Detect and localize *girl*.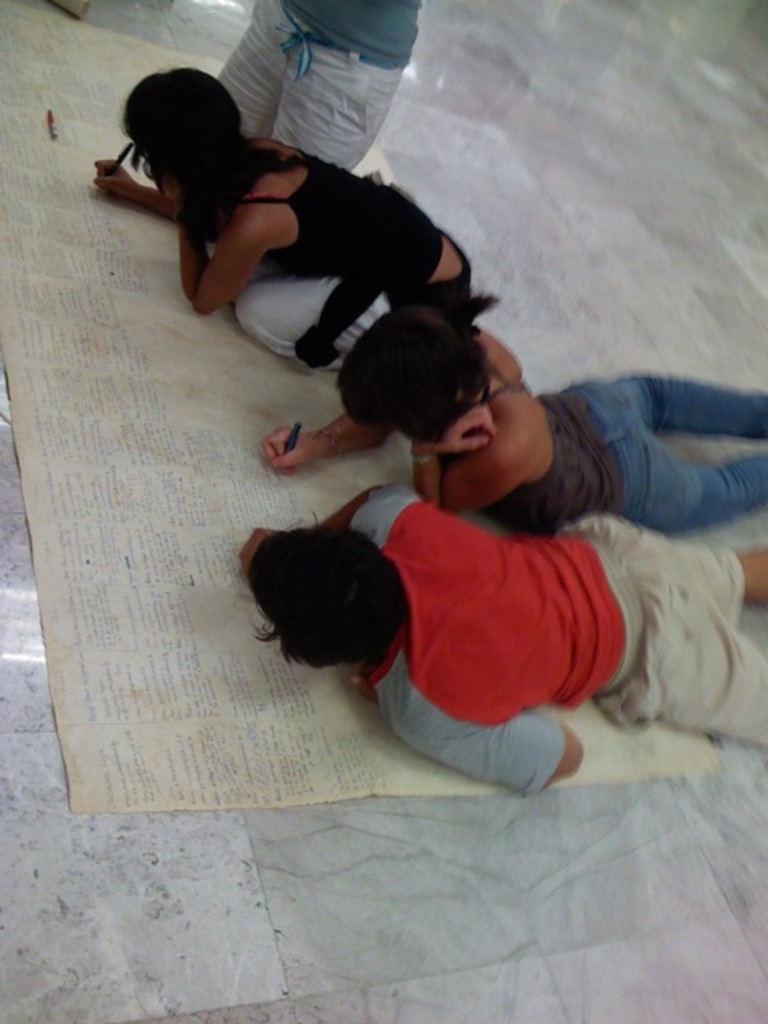
Localized at x1=94, y1=67, x2=474, y2=374.
